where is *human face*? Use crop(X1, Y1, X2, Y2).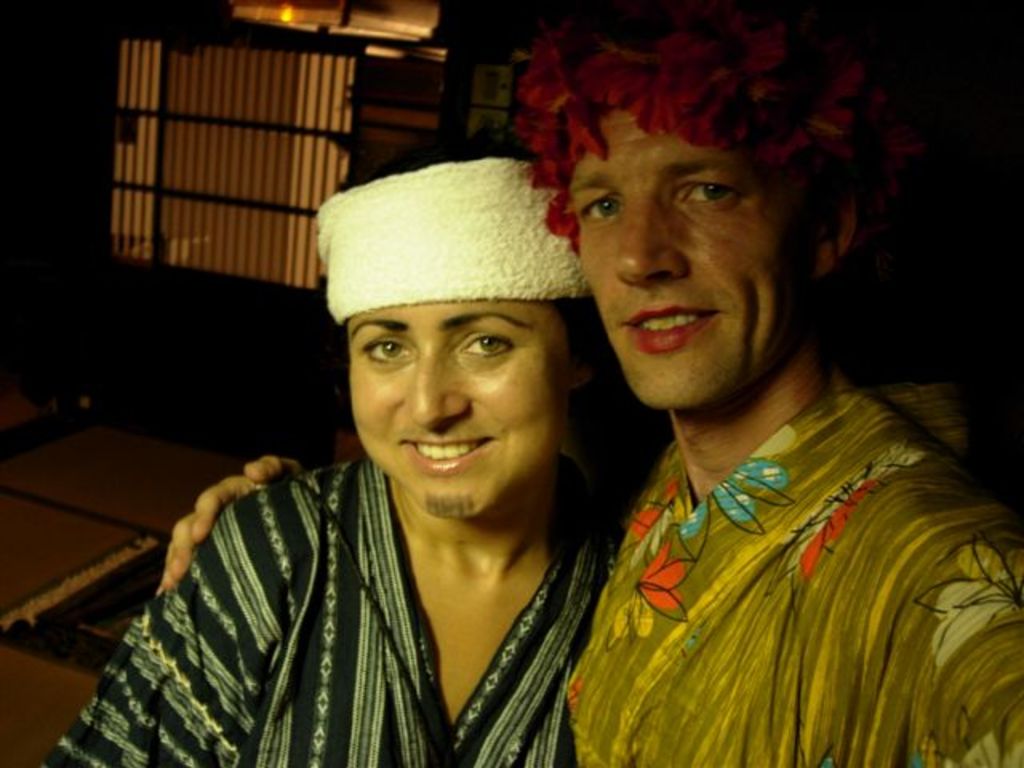
crop(568, 106, 803, 413).
